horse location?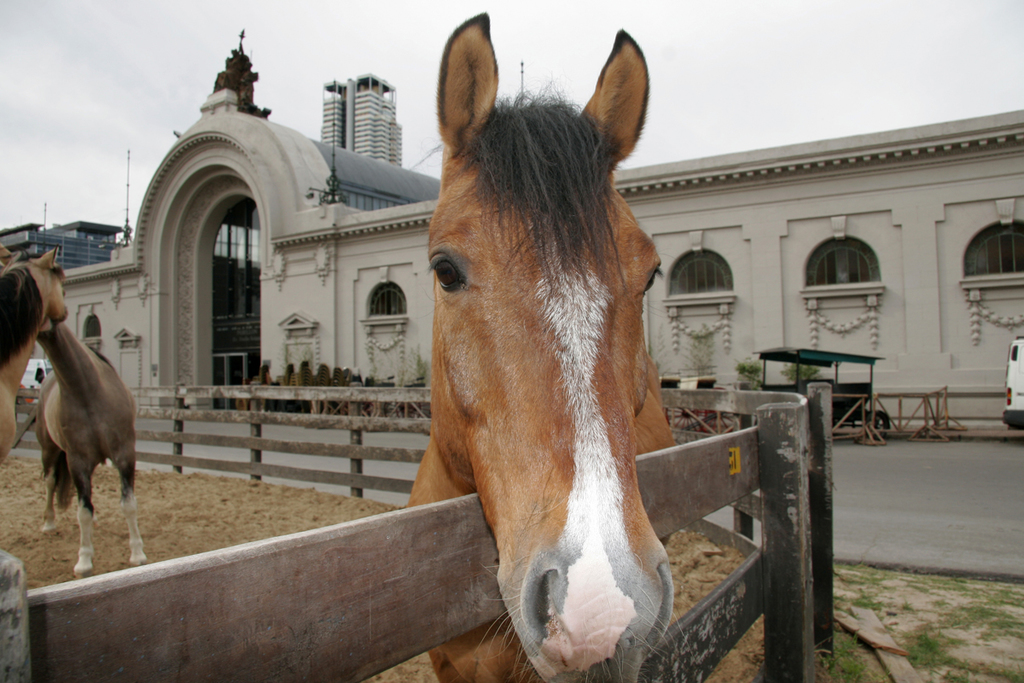
bbox=(0, 241, 73, 458)
